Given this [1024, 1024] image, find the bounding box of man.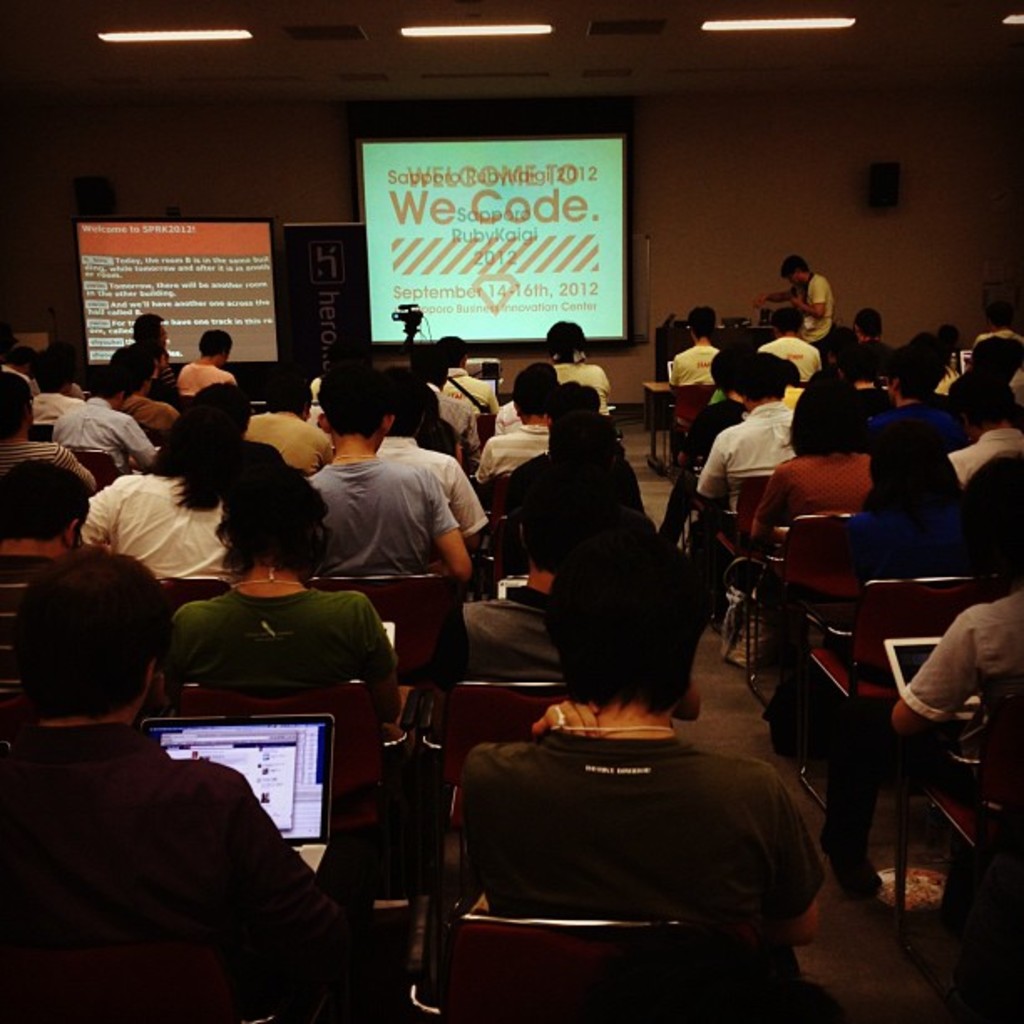
x1=480, y1=360, x2=559, y2=479.
